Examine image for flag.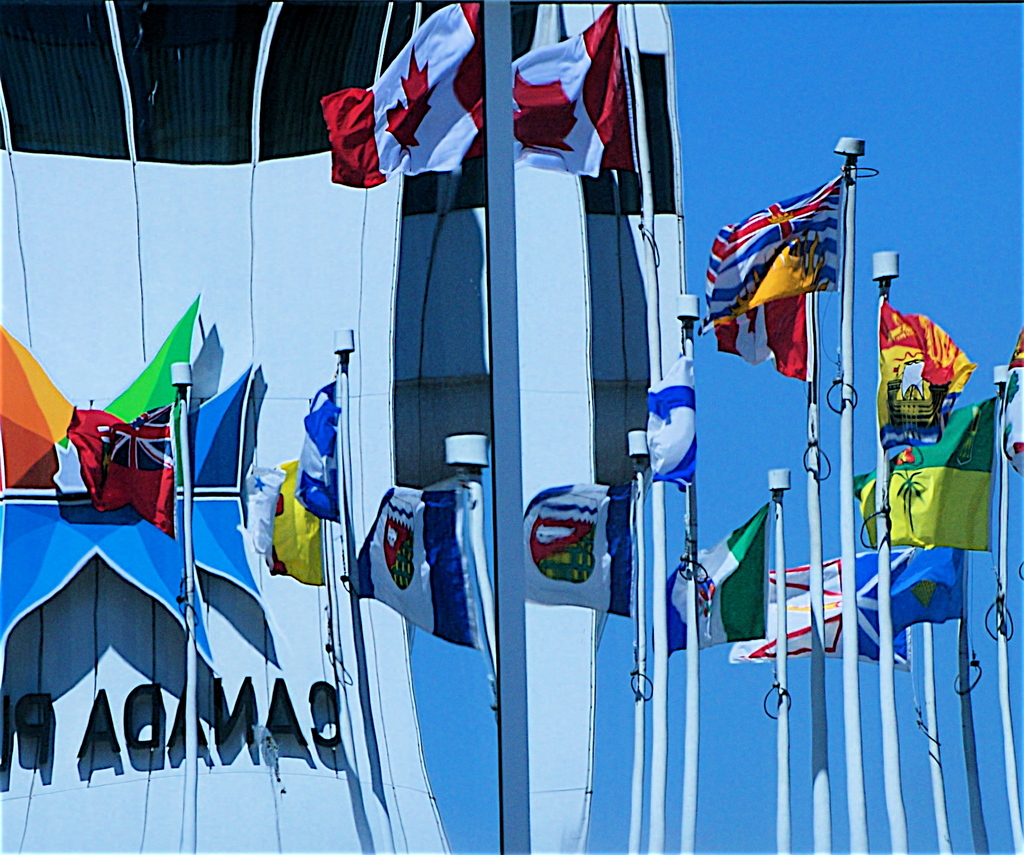
Examination result: box(996, 334, 1023, 471).
